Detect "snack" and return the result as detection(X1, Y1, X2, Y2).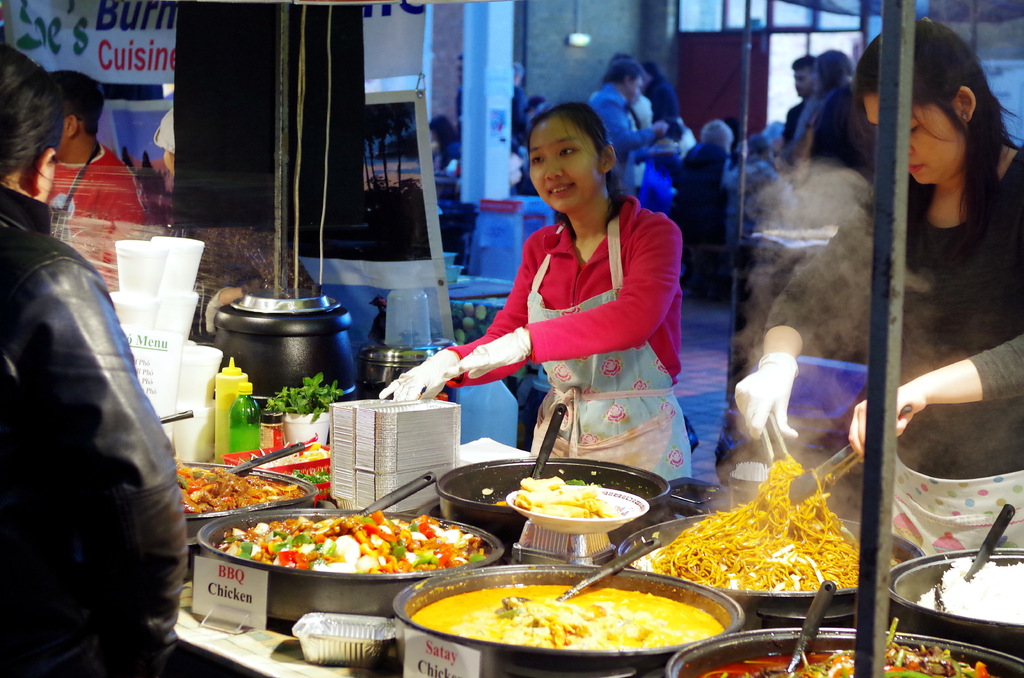
detection(514, 472, 624, 515).
